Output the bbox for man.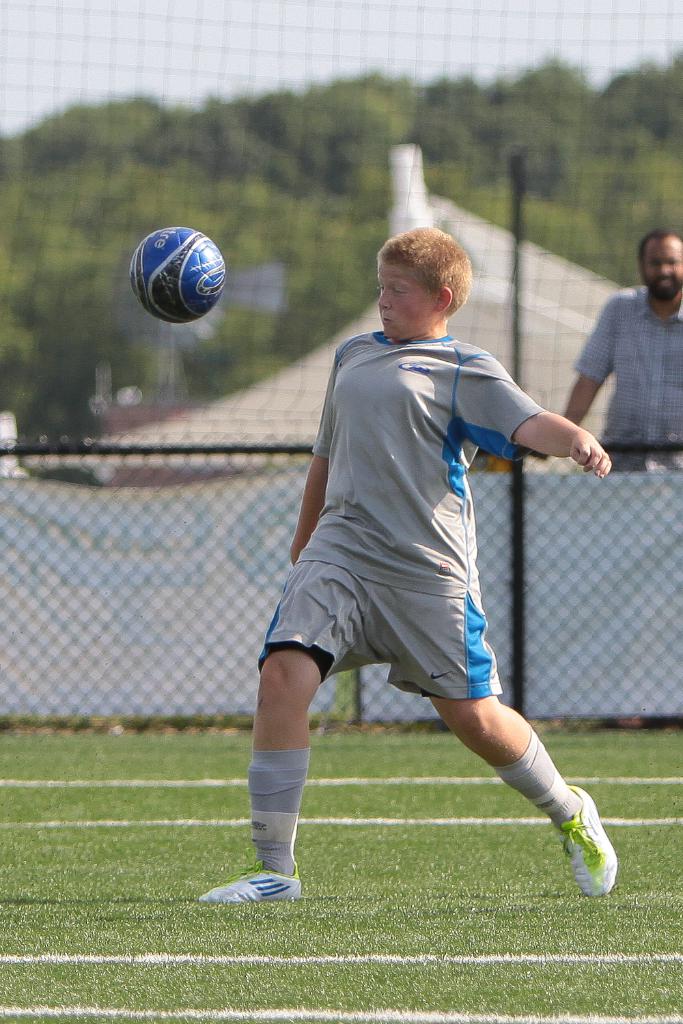
{"x1": 583, "y1": 243, "x2": 682, "y2": 458}.
